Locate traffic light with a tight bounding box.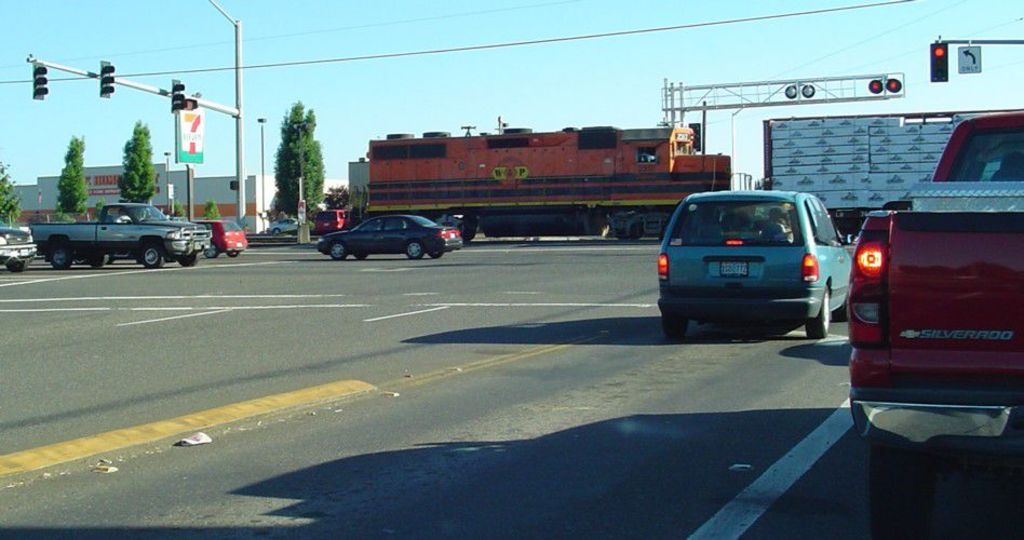
select_region(172, 78, 185, 114).
